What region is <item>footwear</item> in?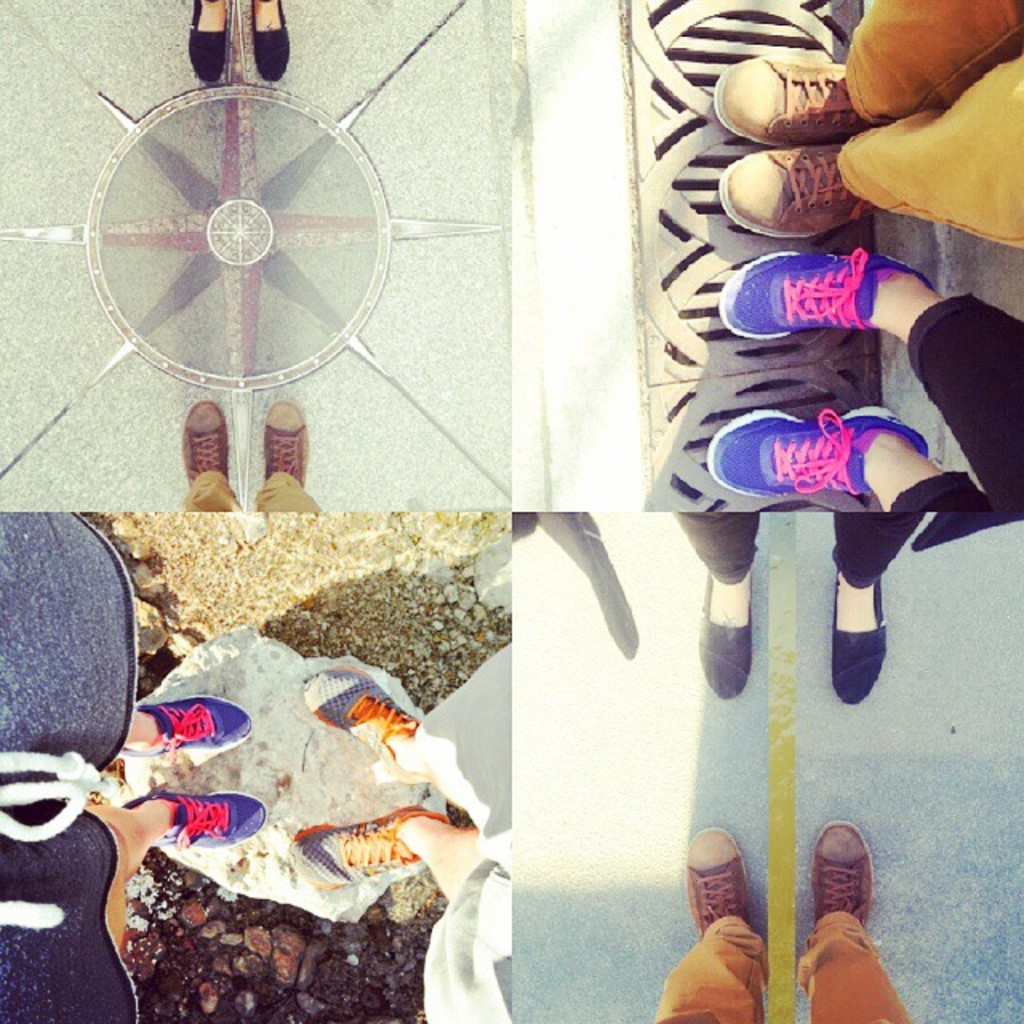
detection(251, 0, 290, 83).
